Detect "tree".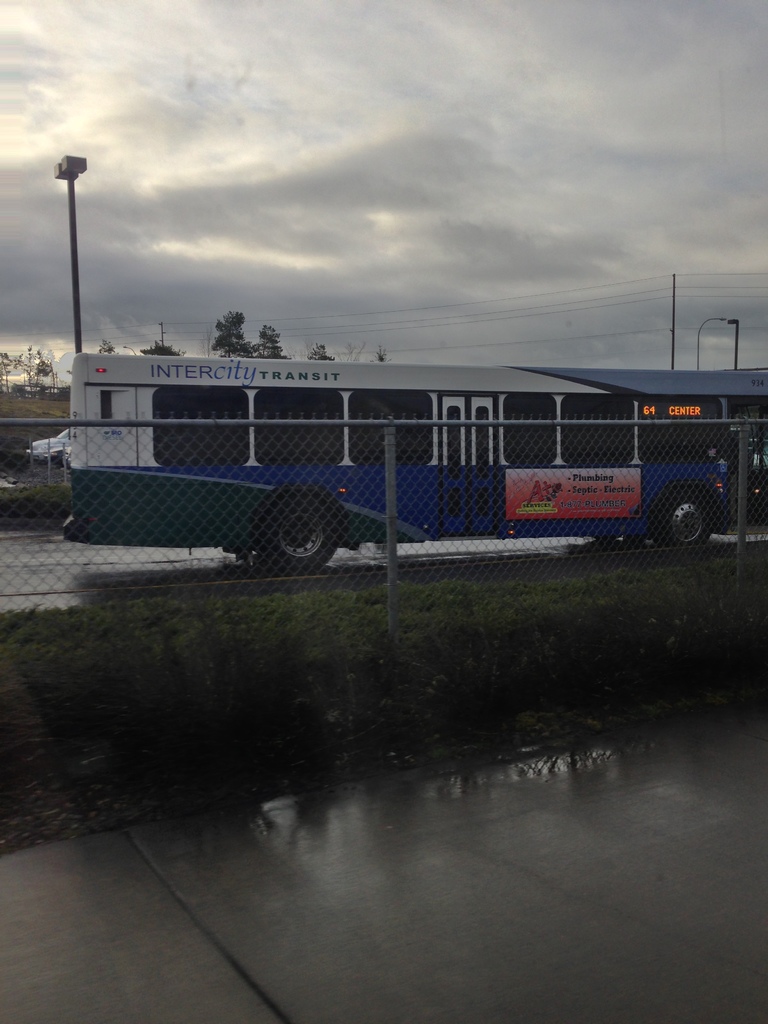
Detected at 143 340 190 355.
